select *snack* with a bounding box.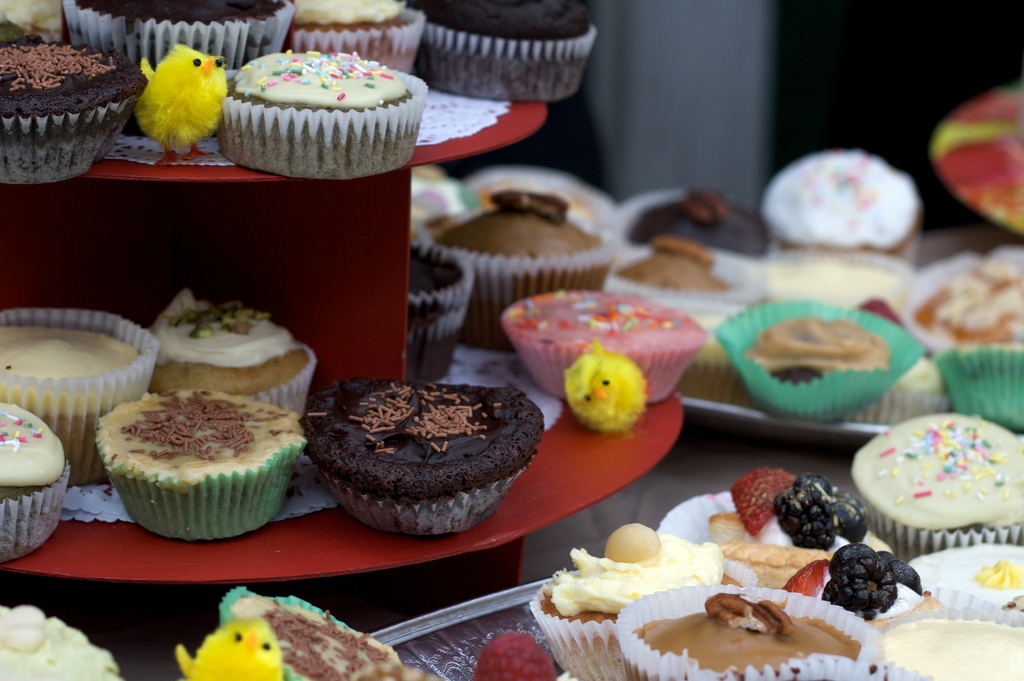
rect(846, 414, 1023, 574).
